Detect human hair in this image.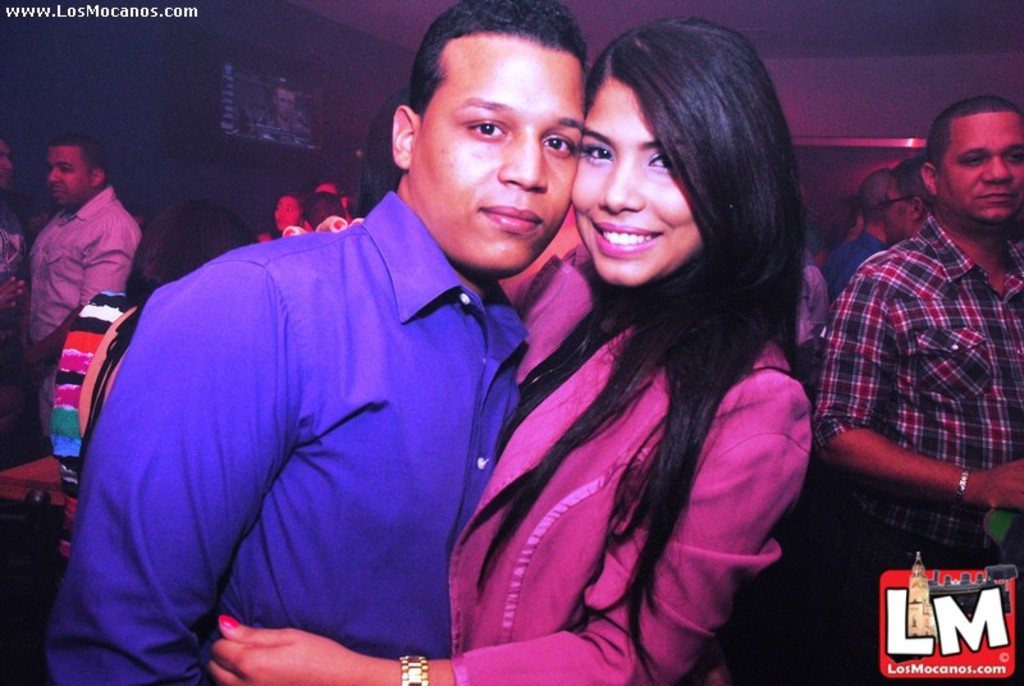
Detection: [923,96,1023,165].
